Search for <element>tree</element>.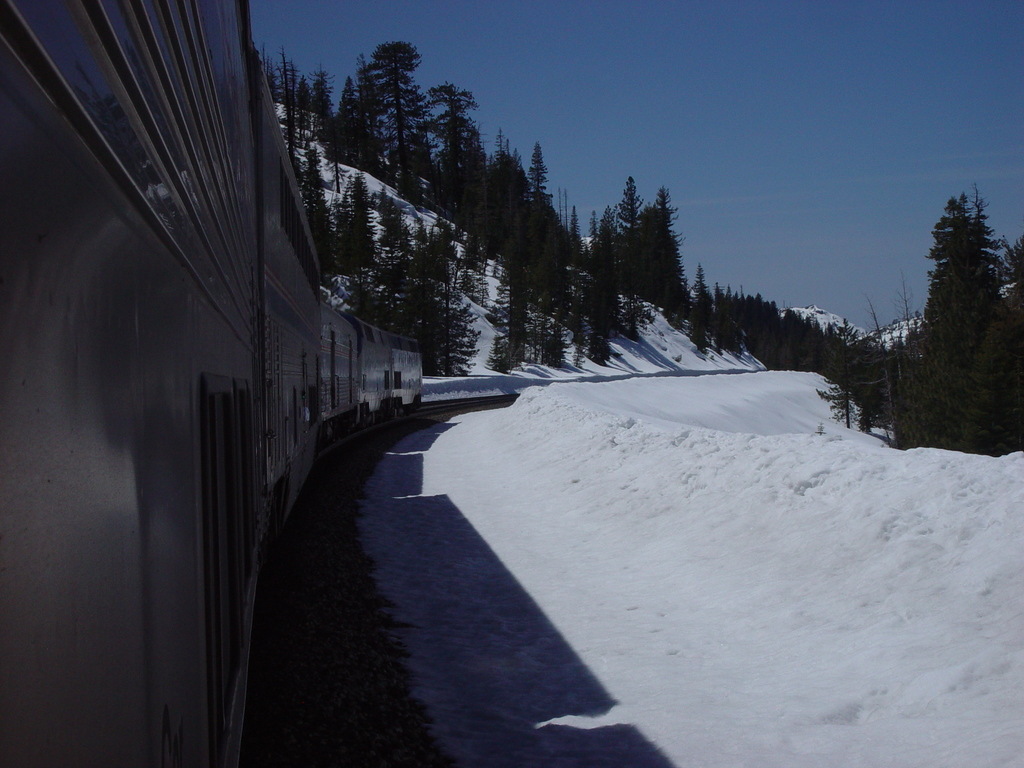
Found at 748/289/765/357.
